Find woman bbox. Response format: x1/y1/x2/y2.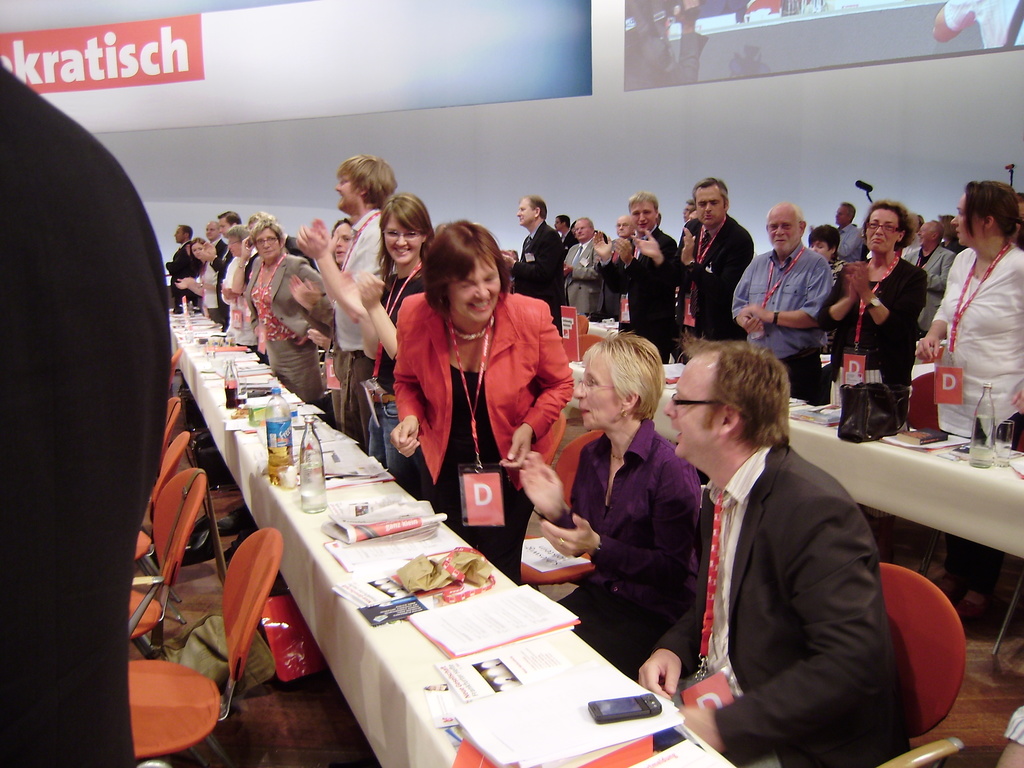
228/214/266/355.
